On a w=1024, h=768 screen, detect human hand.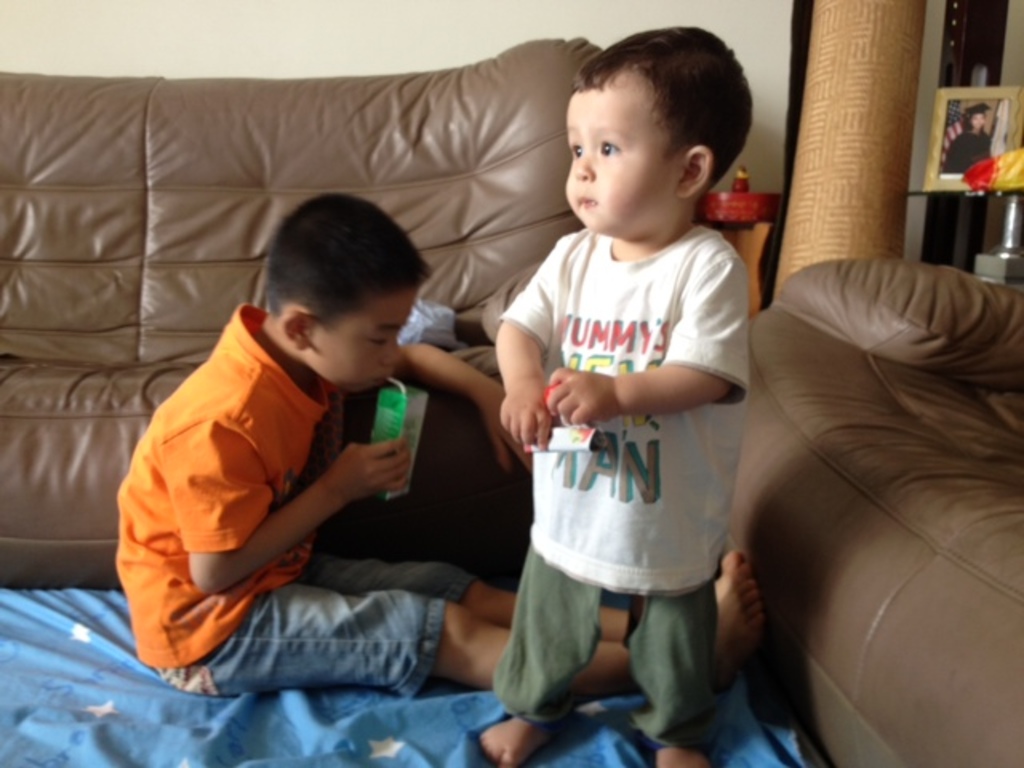
496,394,558,451.
